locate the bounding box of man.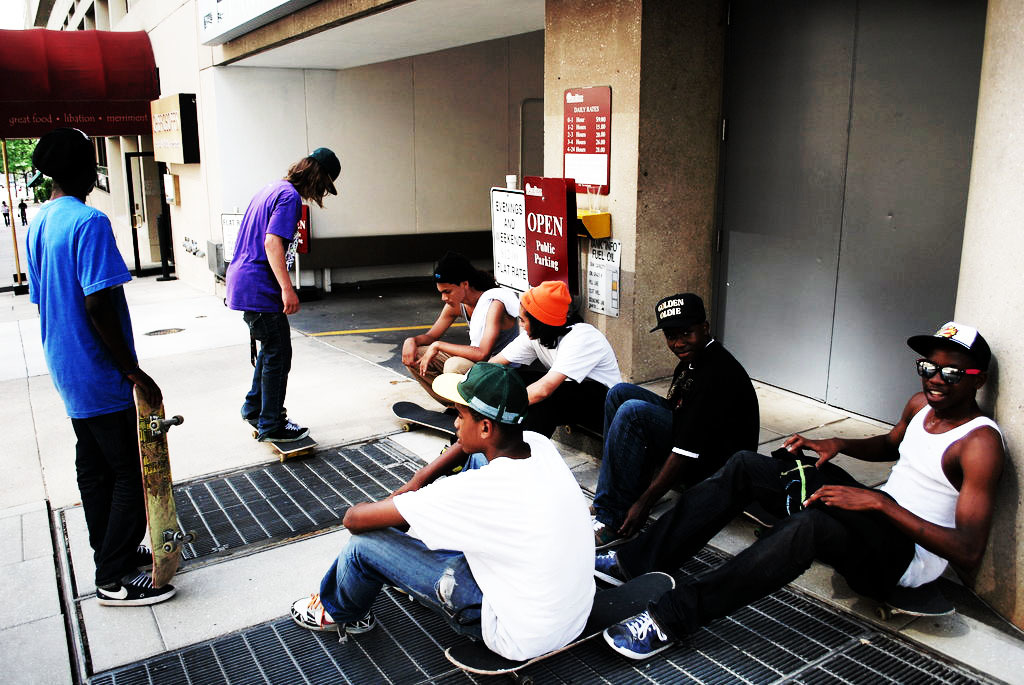
Bounding box: <region>27, 128, 178, 608</region>.
